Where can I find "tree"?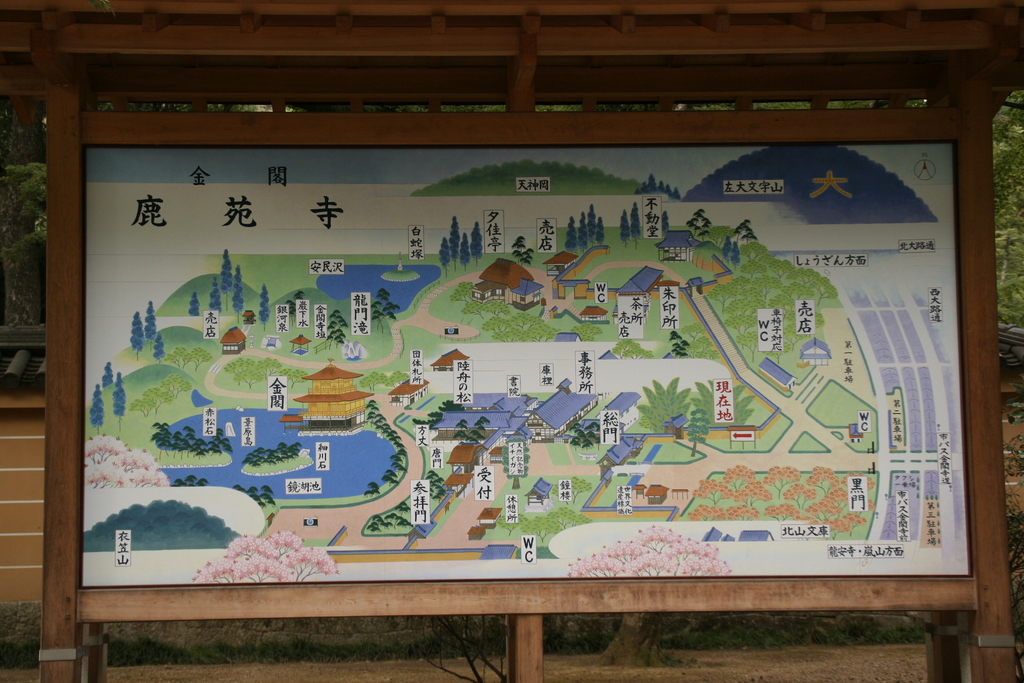
You can find it at l=995, t=93, r=1023, b=332.
